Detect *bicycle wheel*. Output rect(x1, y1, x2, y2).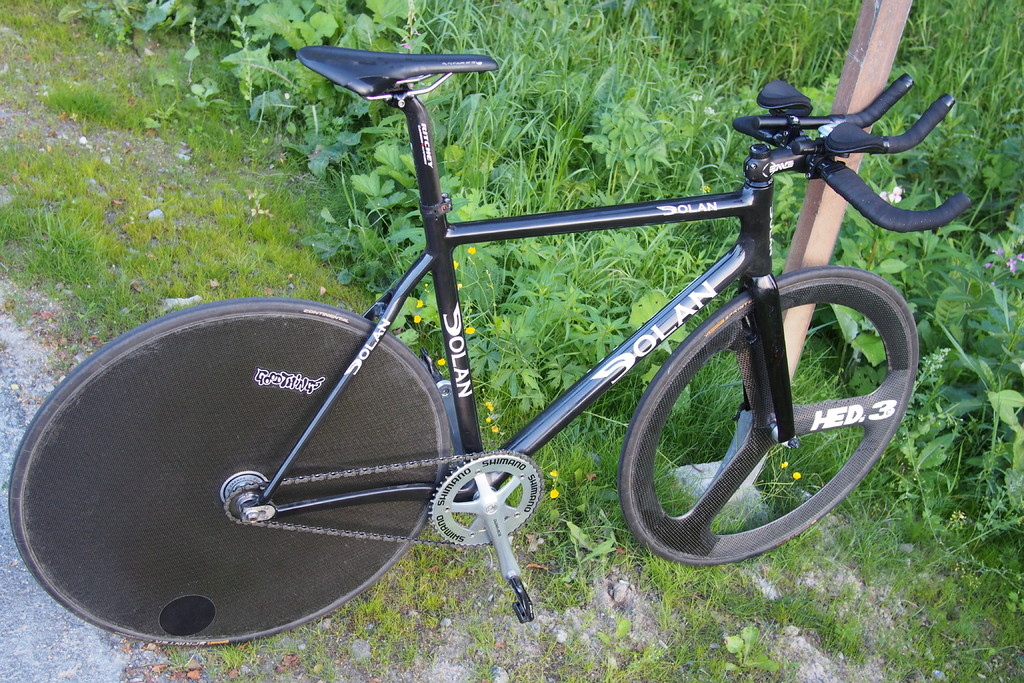
rect(616, 262, 918, 571).
